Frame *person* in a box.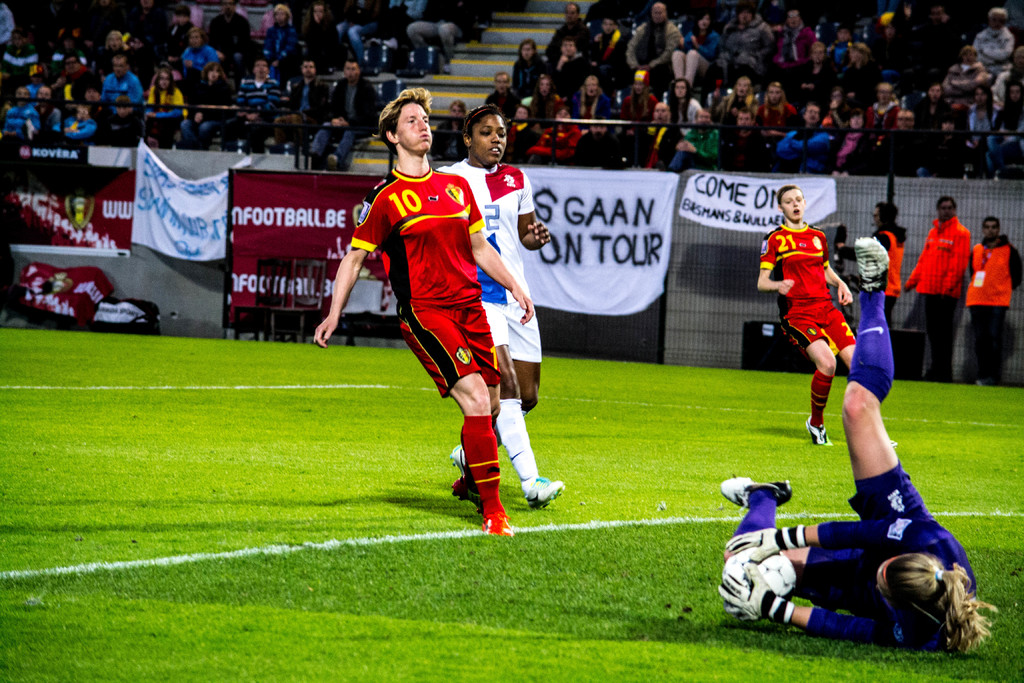
671,70,700,114.
